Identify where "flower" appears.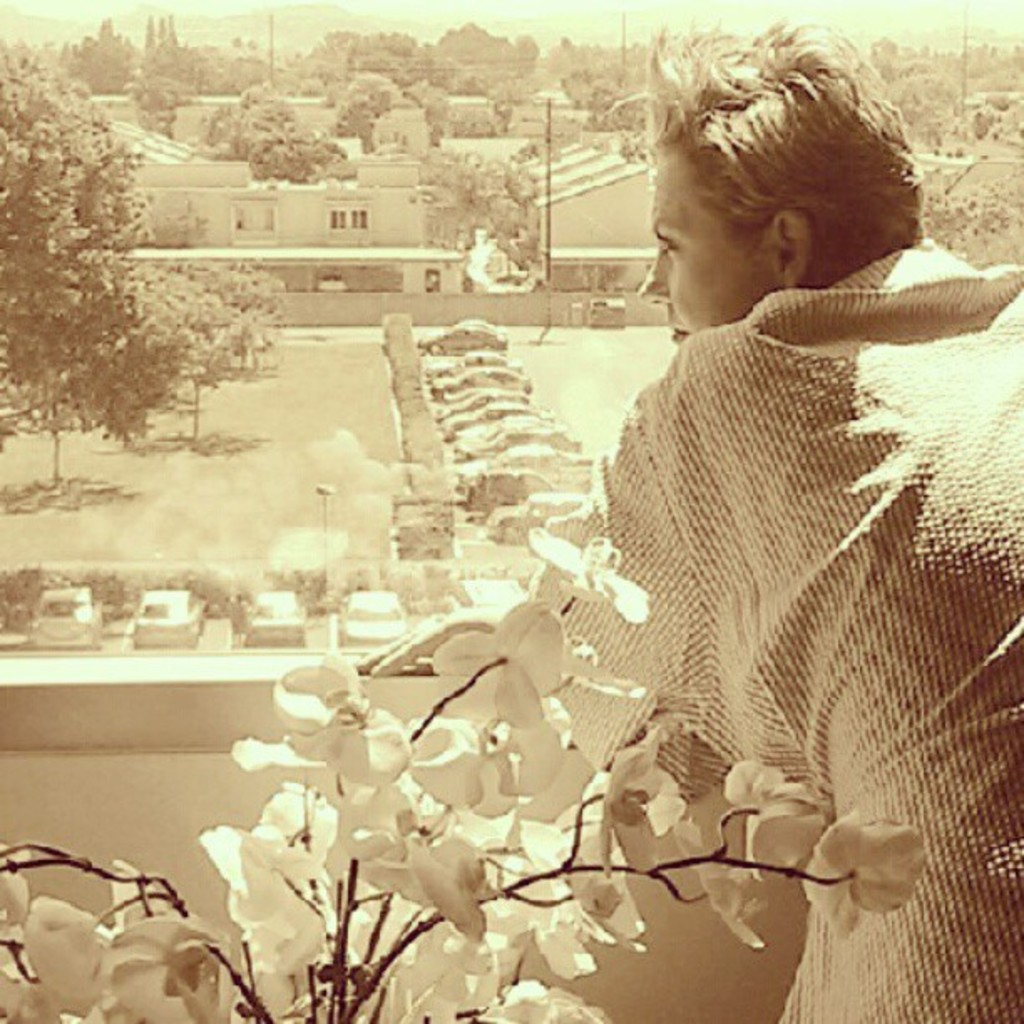
Appears at BBox(525, 522, 644, 622).
